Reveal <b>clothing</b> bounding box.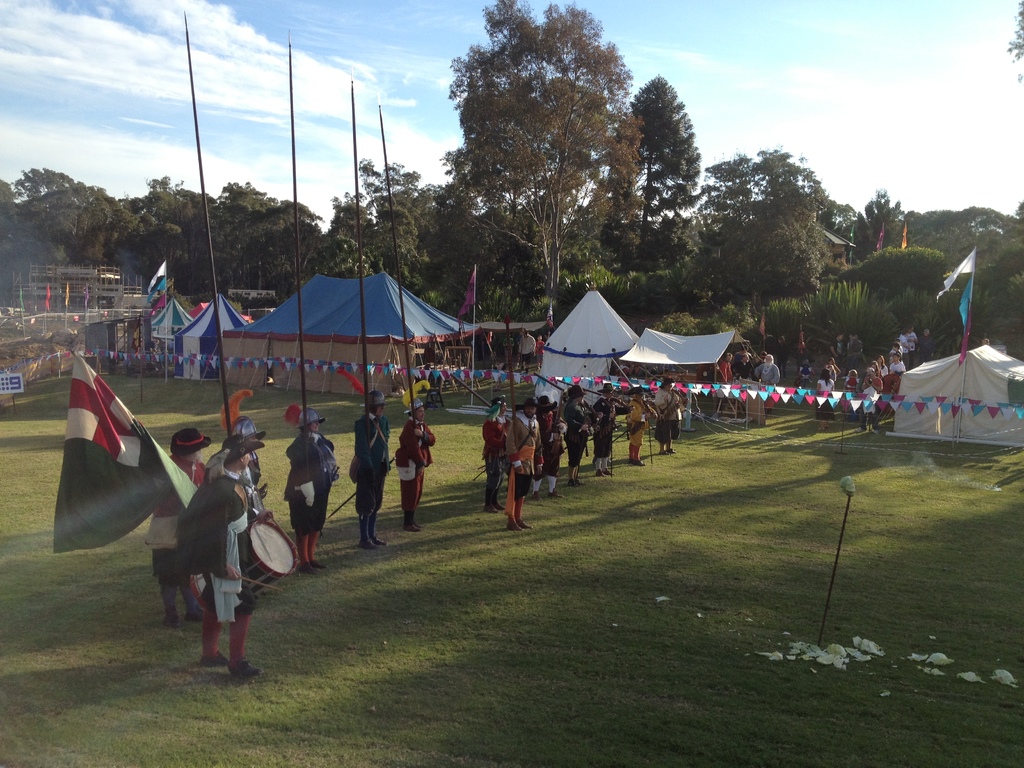
Revealed: left=475, top=416, right=507, bottom=488.
